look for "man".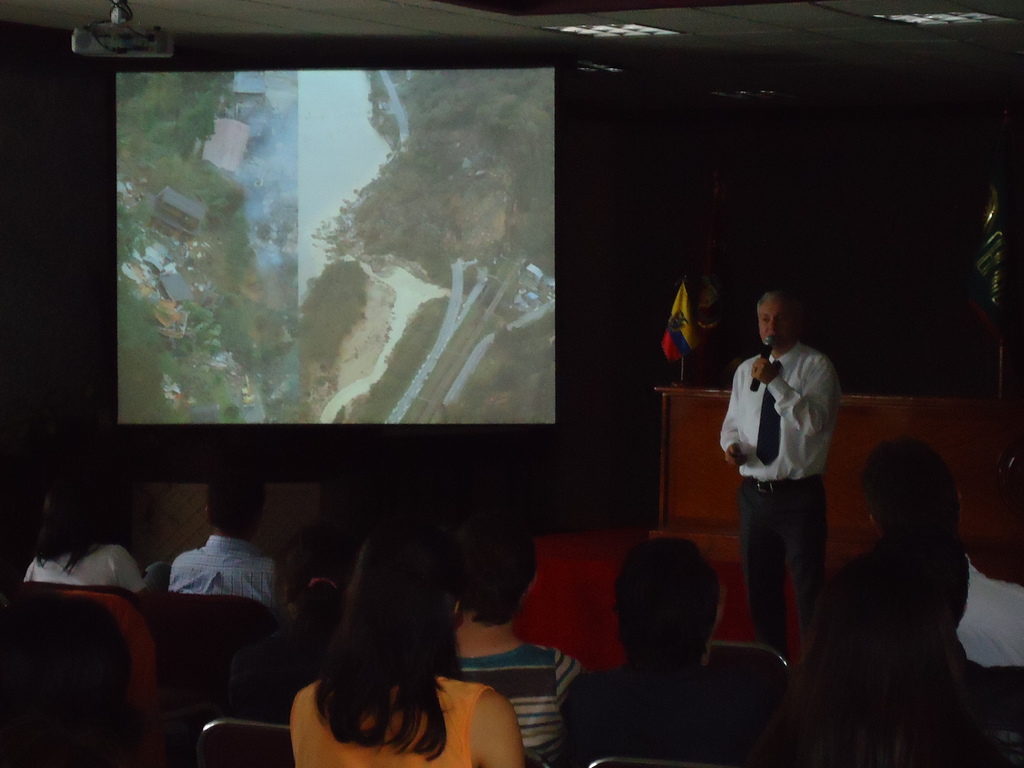
Found: Rect(163, 467, 282, 621).
